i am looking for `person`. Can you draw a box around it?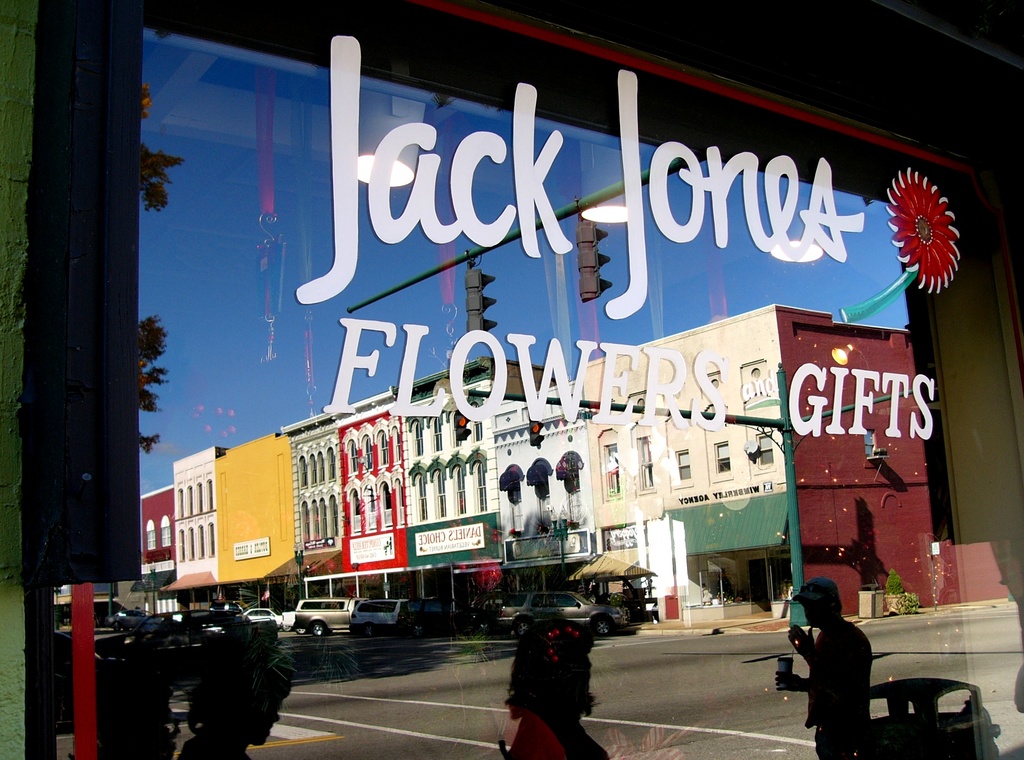
Sure, the bounding box is pyautogui.locateOnScreen(496, 618, 614, 759).
